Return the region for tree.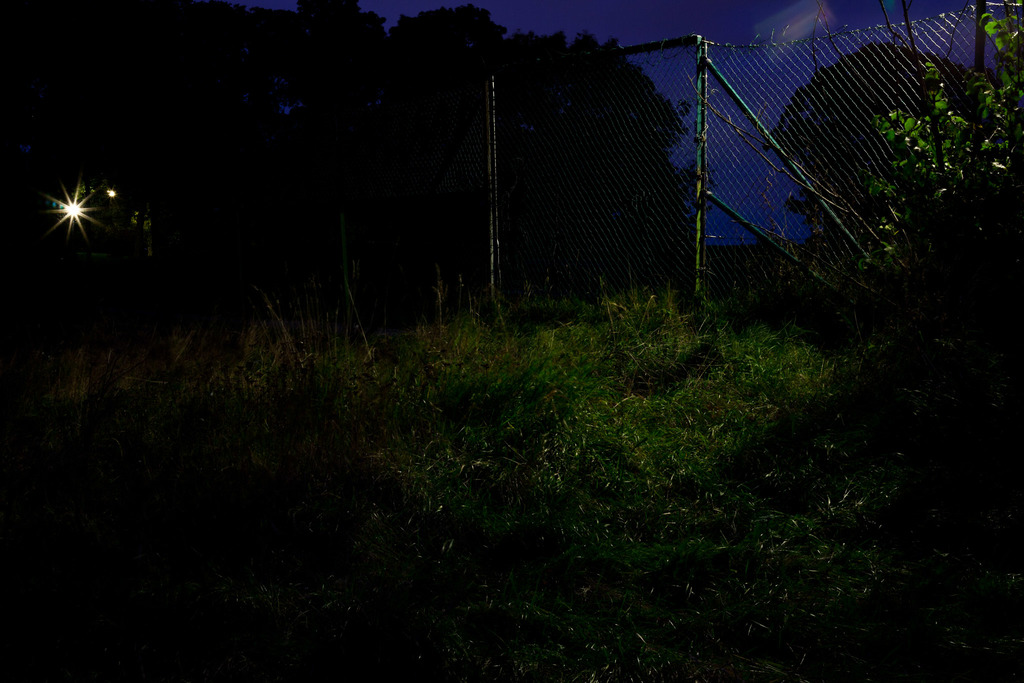
764, 41, 975, 236.
